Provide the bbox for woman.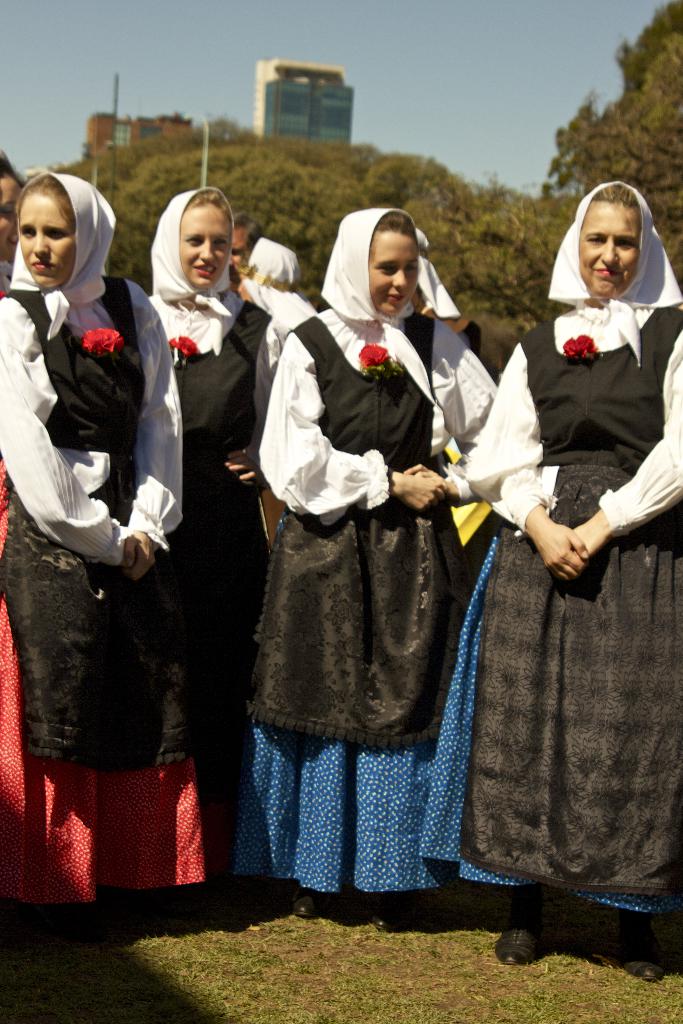
{"left": 416, "top": 175, "right": 682, "bottom": 980}.
